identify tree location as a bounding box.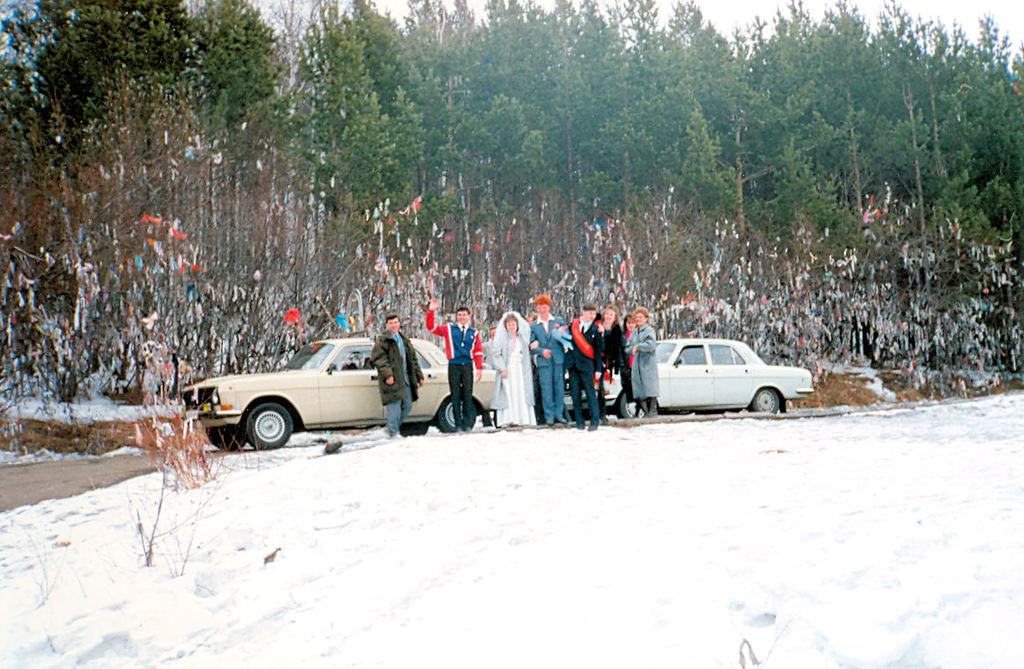
<bbox>66, 0, 166, 292</bbox>.
